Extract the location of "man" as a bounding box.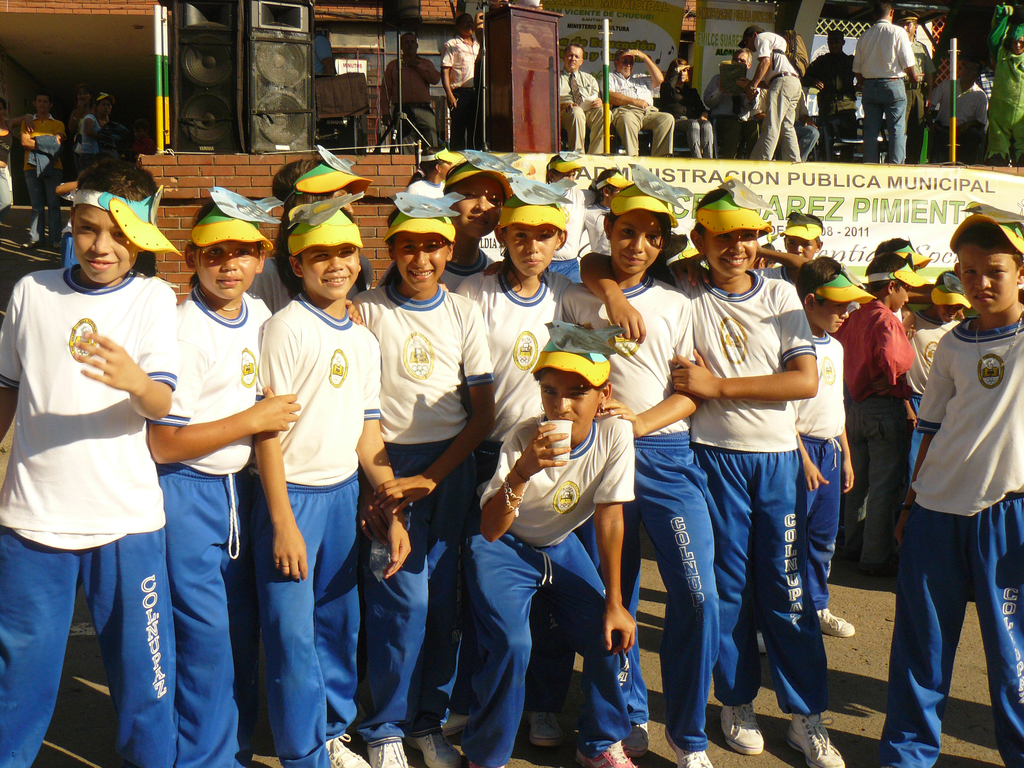
70 85 92 159.
